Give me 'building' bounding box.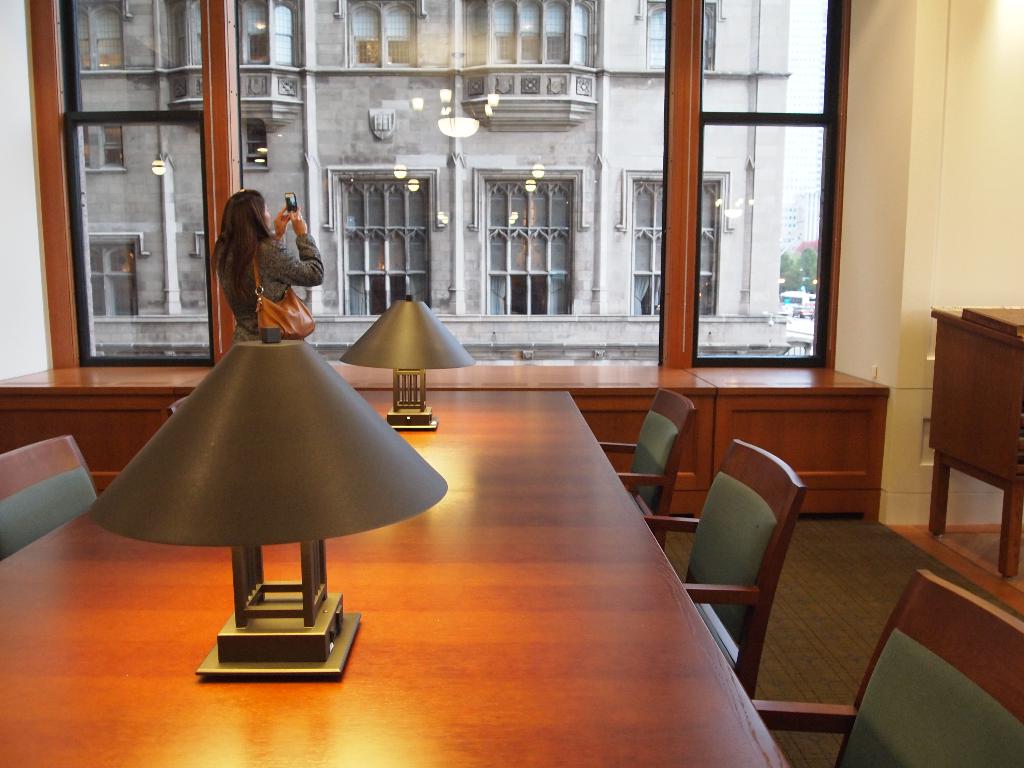
(left=0, top=0, right=1023, bottom=765).
